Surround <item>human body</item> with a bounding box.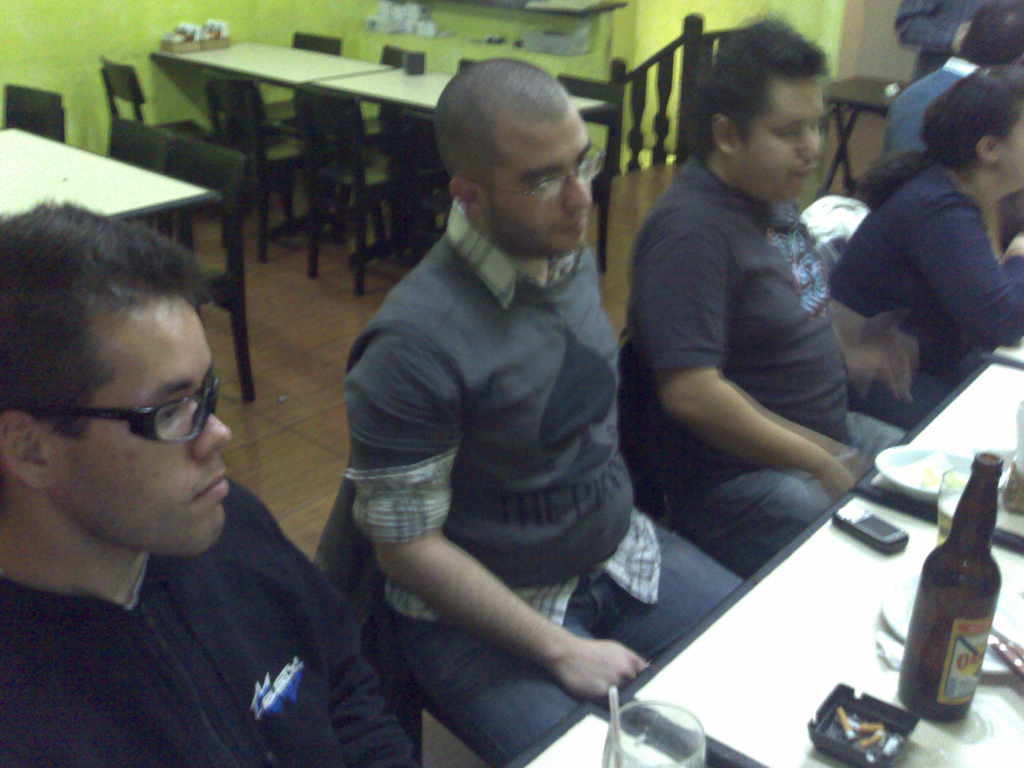
<bbox>892, 56, 981, 175</bbox>.
